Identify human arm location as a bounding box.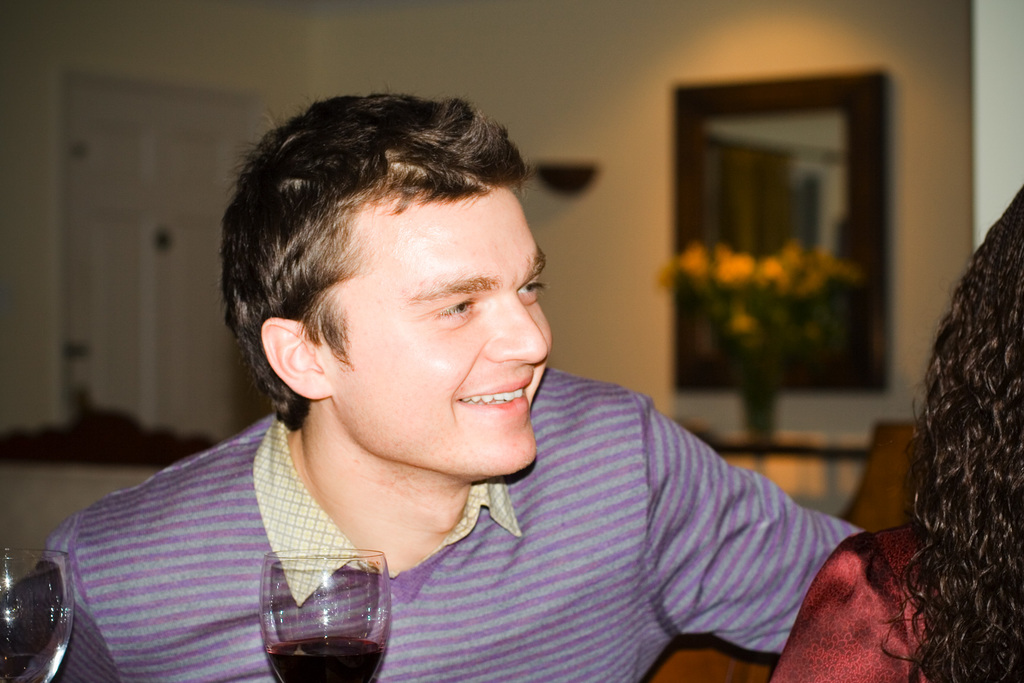
BBox(580, 377, 976, 682).
